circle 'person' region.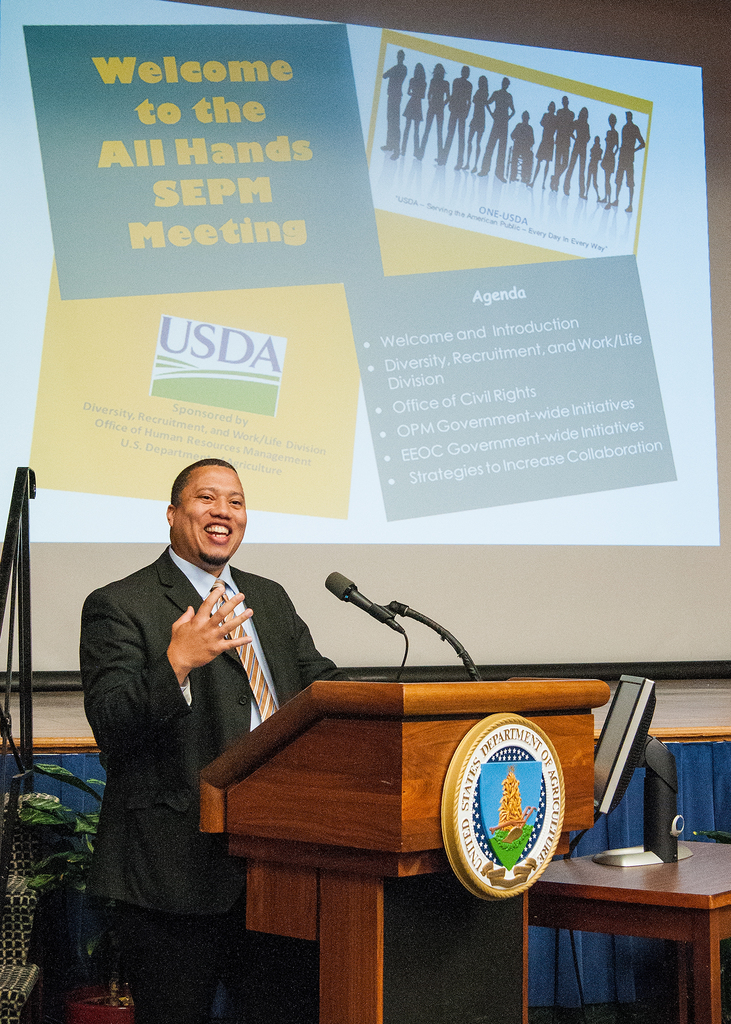
Region: 408,63,450,161.
